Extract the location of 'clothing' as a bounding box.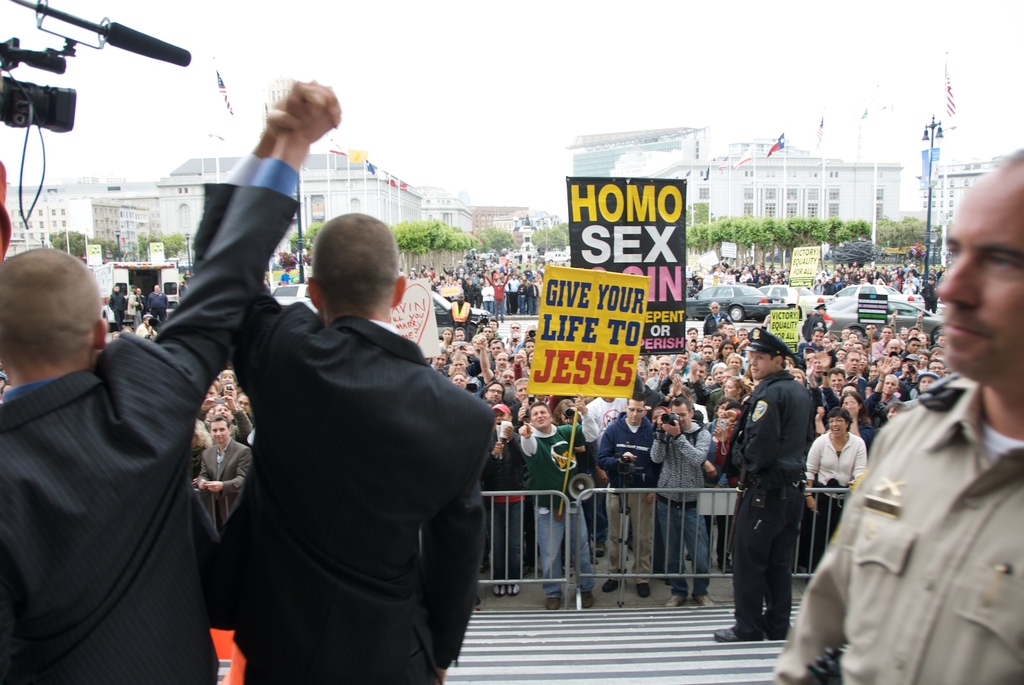
[467,281,478,302].
